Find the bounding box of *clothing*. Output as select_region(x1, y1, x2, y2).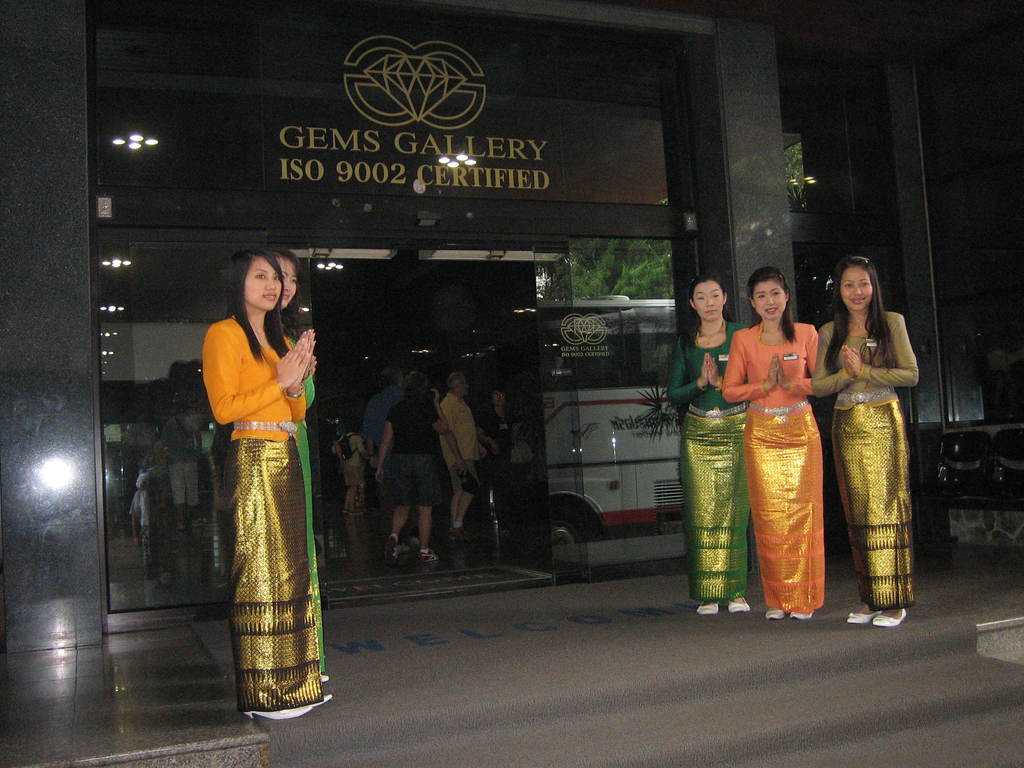
select_region(361, 390, 407, 460).
